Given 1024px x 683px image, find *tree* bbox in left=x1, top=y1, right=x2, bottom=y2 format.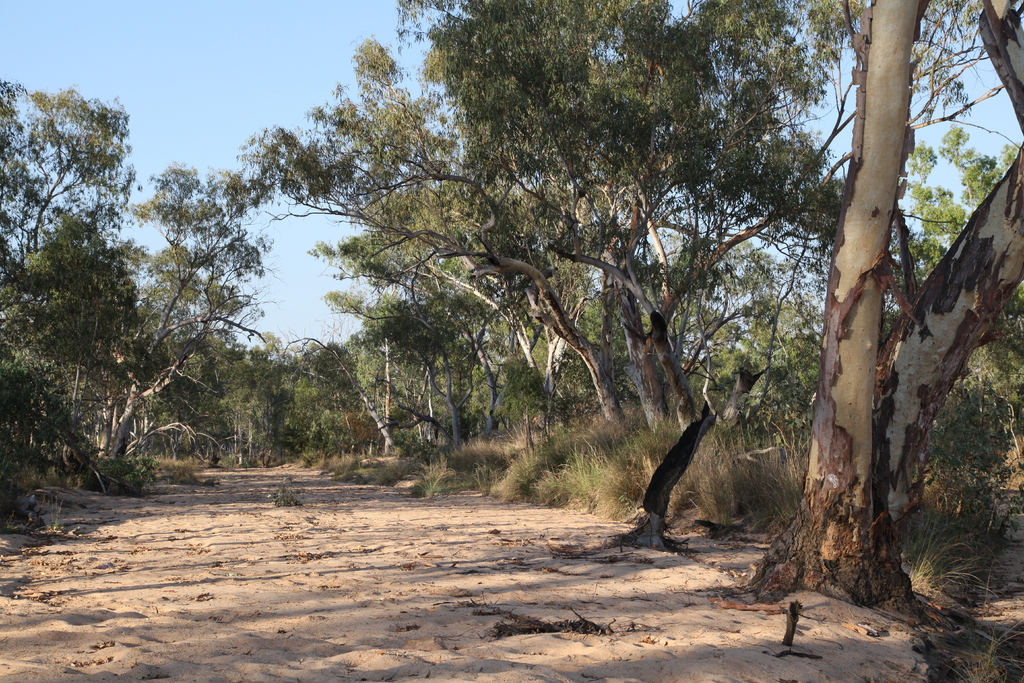
left=86, top=125, right=284, bottom=493.
